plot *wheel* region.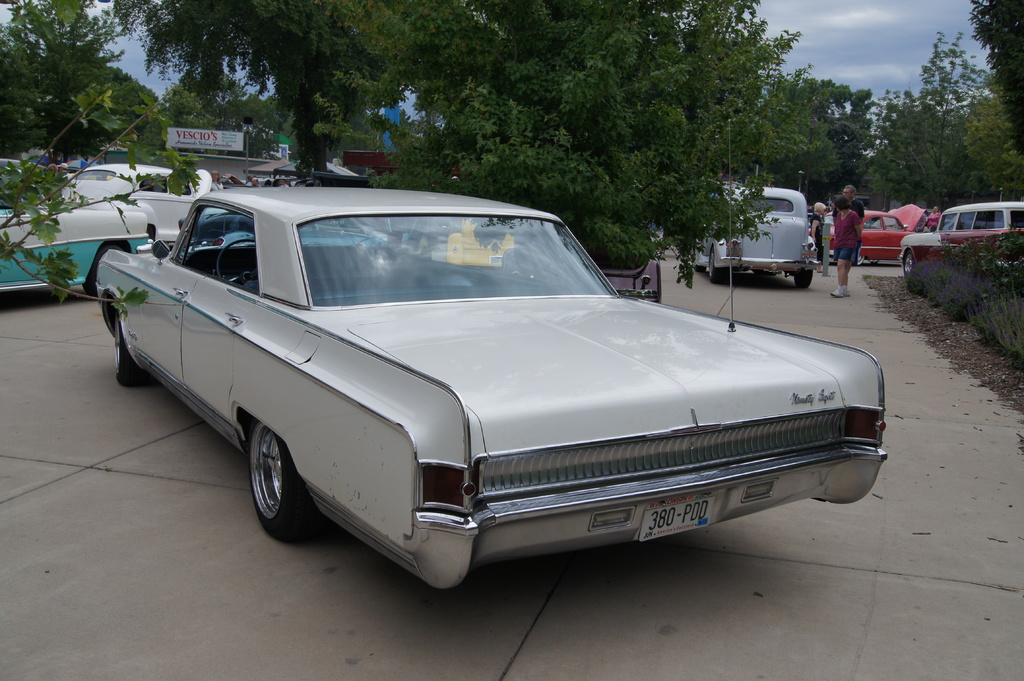
Plotted at <bbox>852, 256, 865, 265</bbox>.
